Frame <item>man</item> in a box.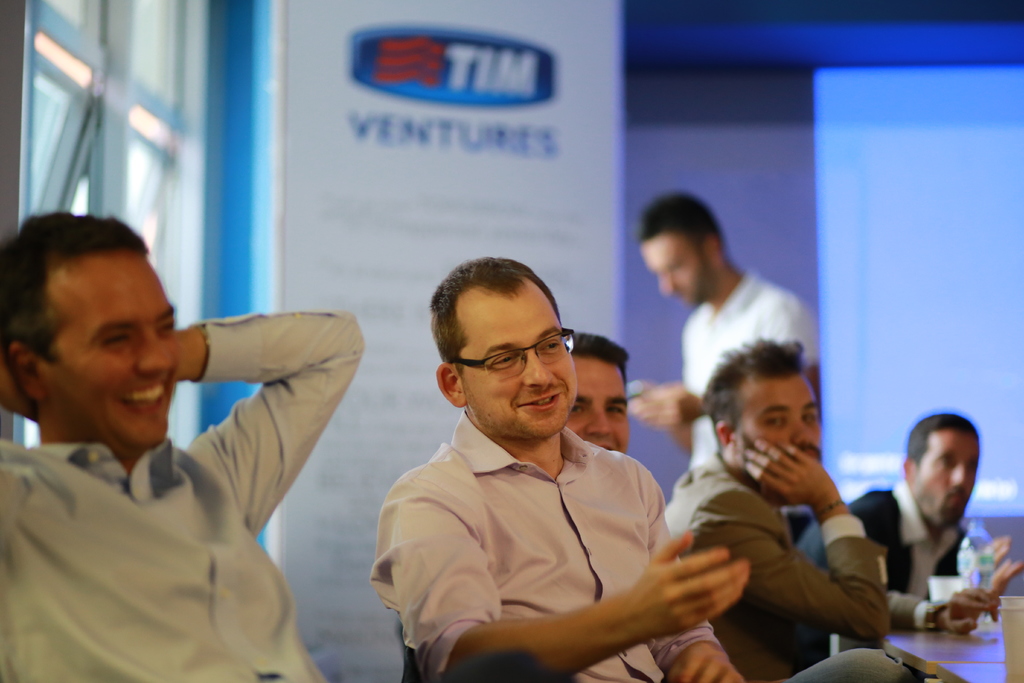
[x1=653, y1=338, x2=893, y2=682].
